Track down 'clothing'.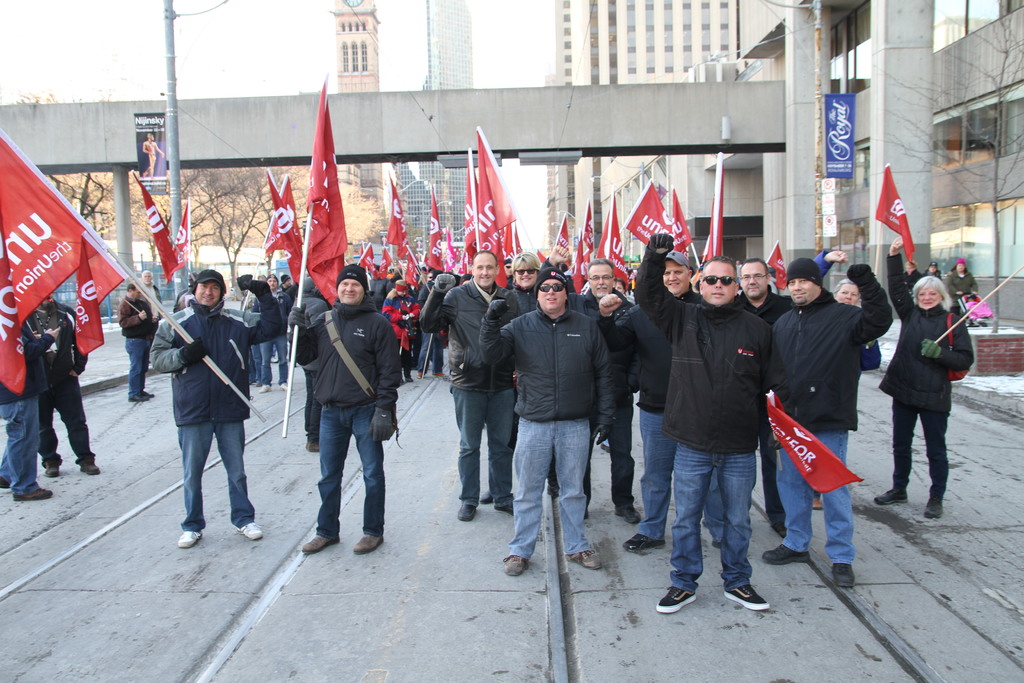
Tracked to locate(259, 293, 285, 381).
